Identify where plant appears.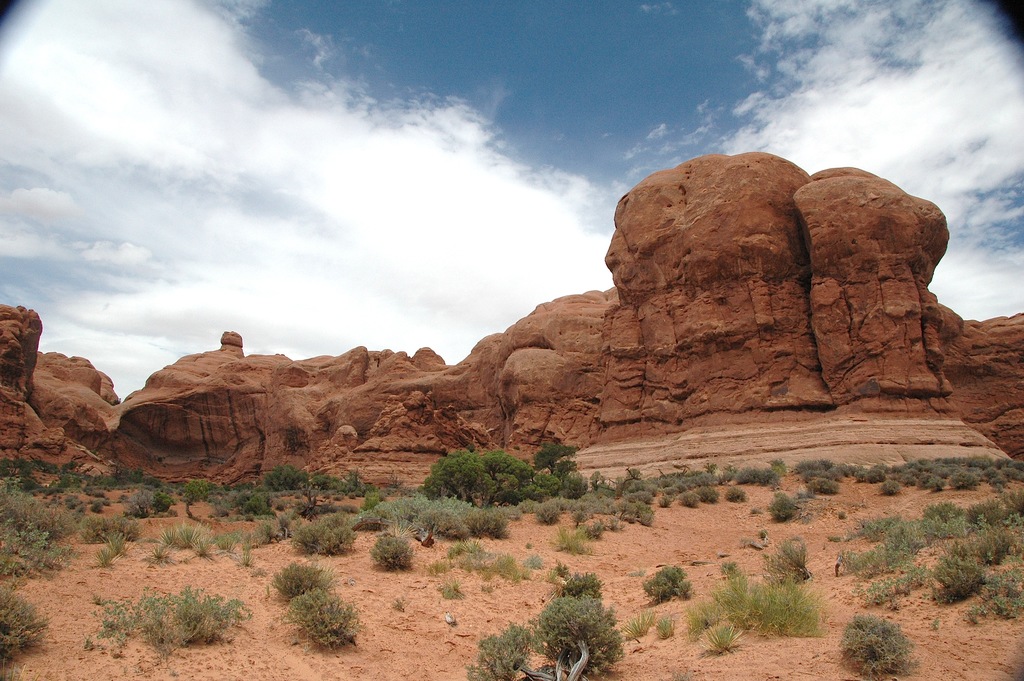
Appears at {"left": 936, "top": 456, "right": 950, "bottom": 466}.
